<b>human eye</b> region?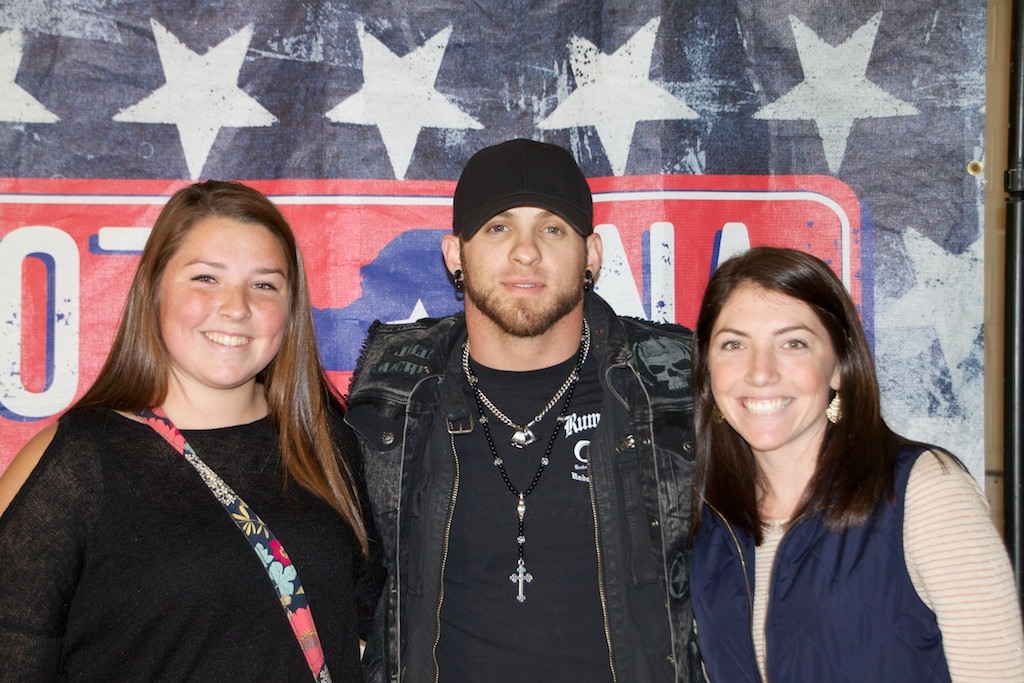
{"left": 484, "top": 219, "right": 511, "bottom": 240}
